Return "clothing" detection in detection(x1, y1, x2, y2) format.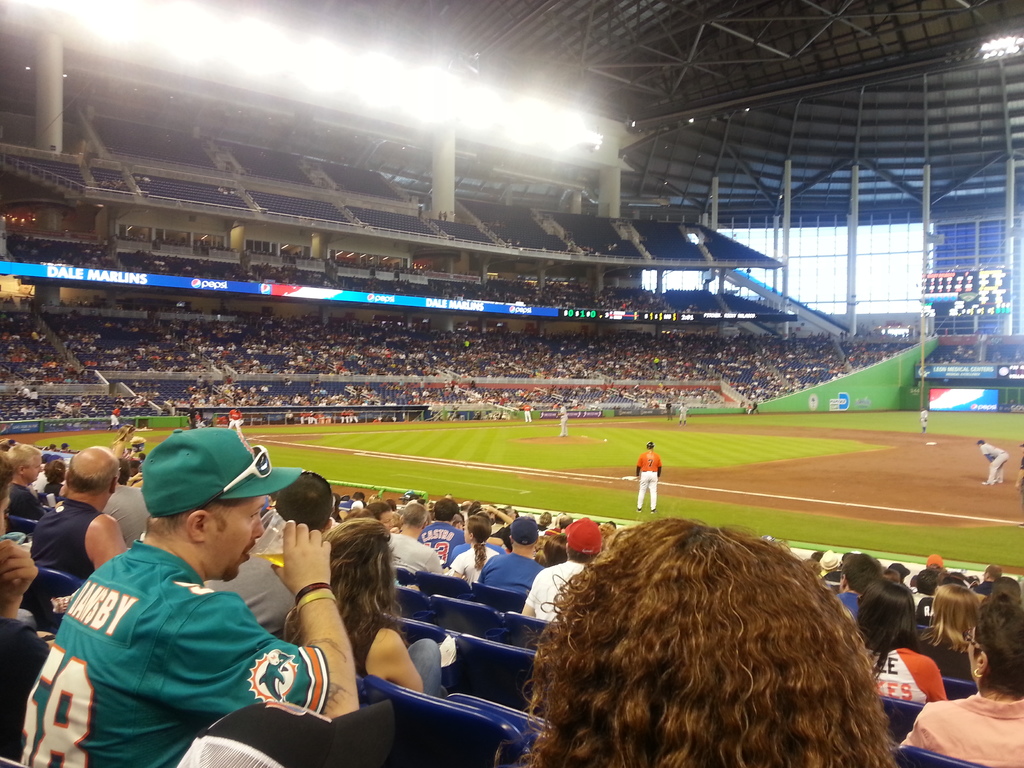
detection(481, 549, 543, 596).
